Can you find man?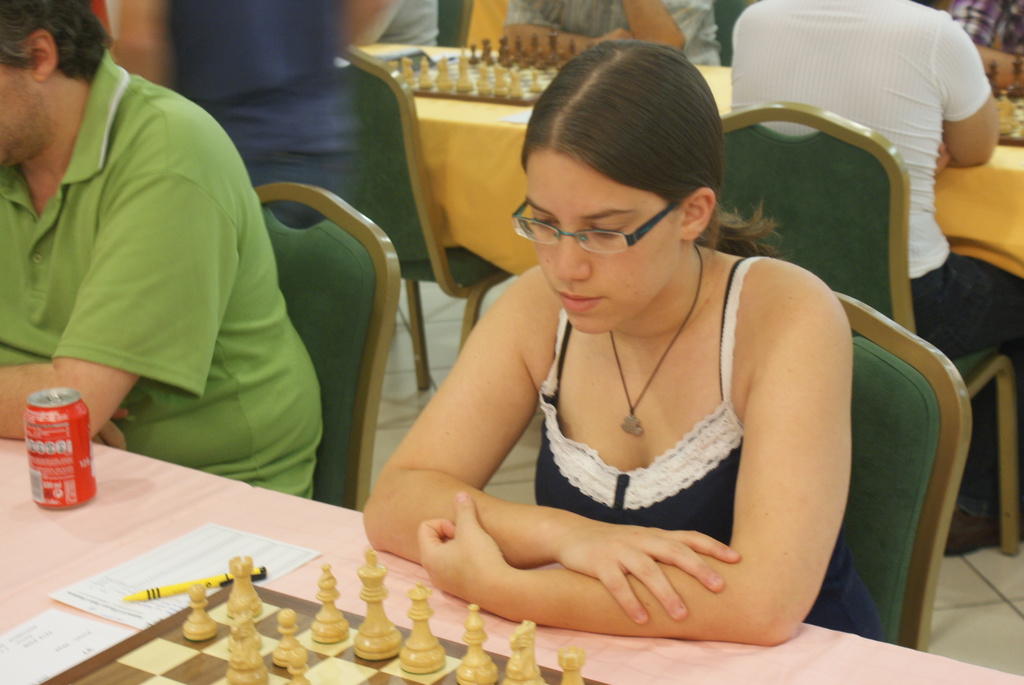
Yes, bounding box: (3, 3, 337, 507).
